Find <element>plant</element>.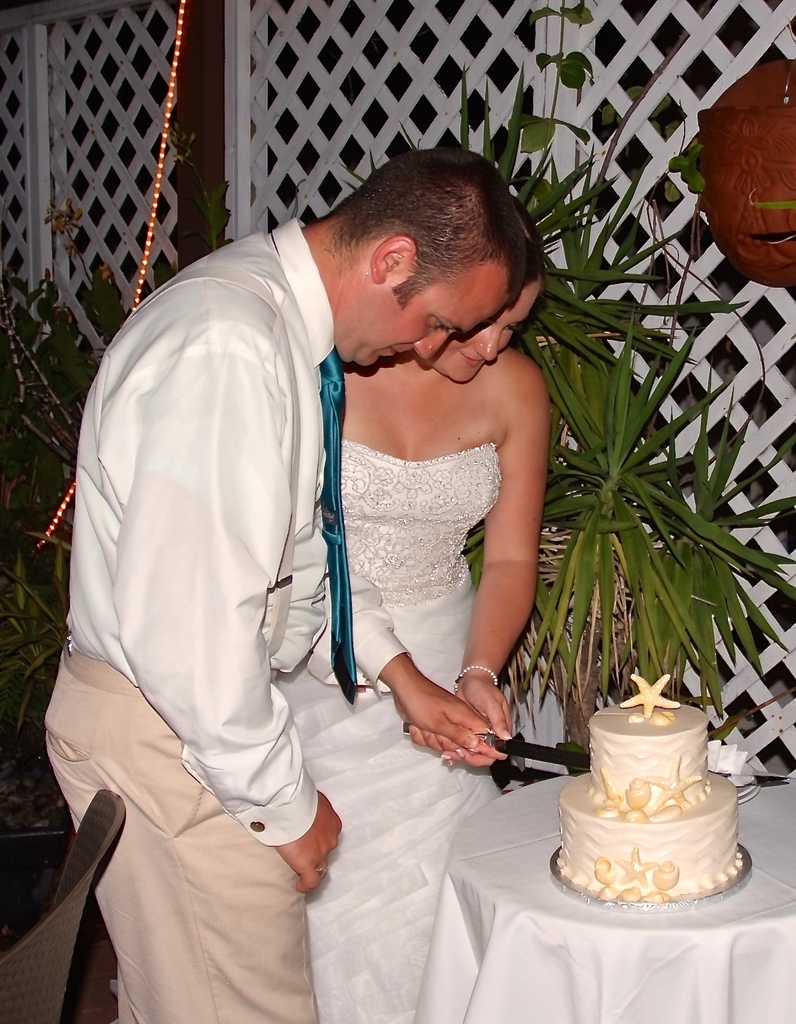
<bbox>338, 0, 795, 767</bbox>.
